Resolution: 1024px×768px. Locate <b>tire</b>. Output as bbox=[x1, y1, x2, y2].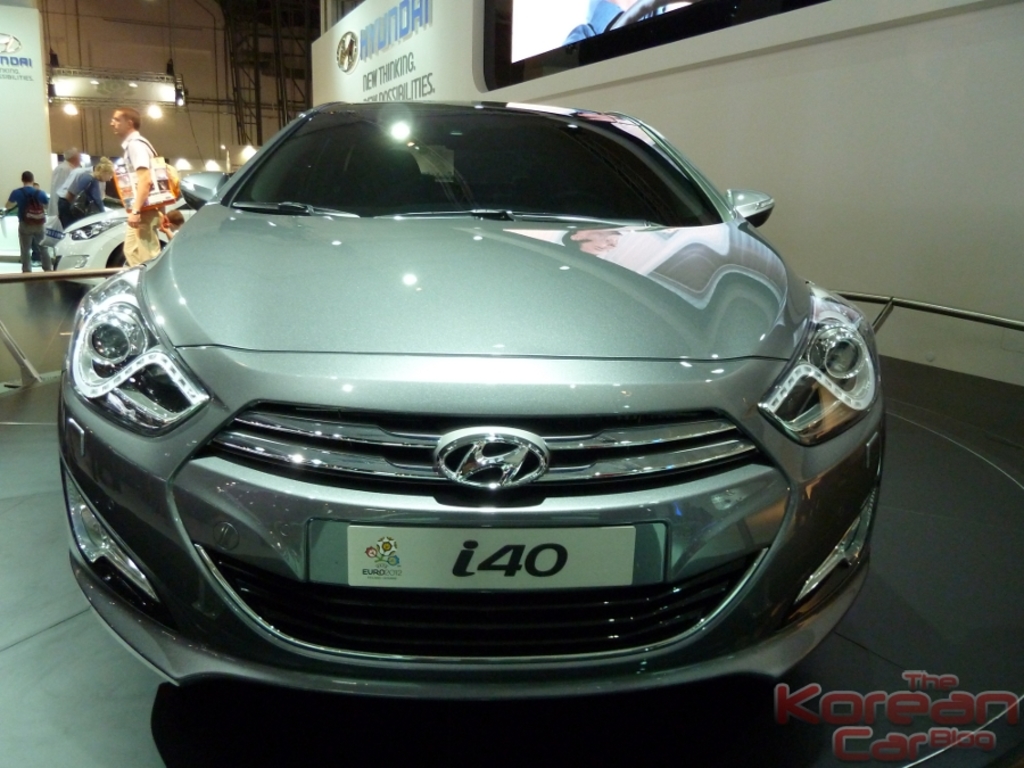
bbox=[113, 246, 138, 270].
